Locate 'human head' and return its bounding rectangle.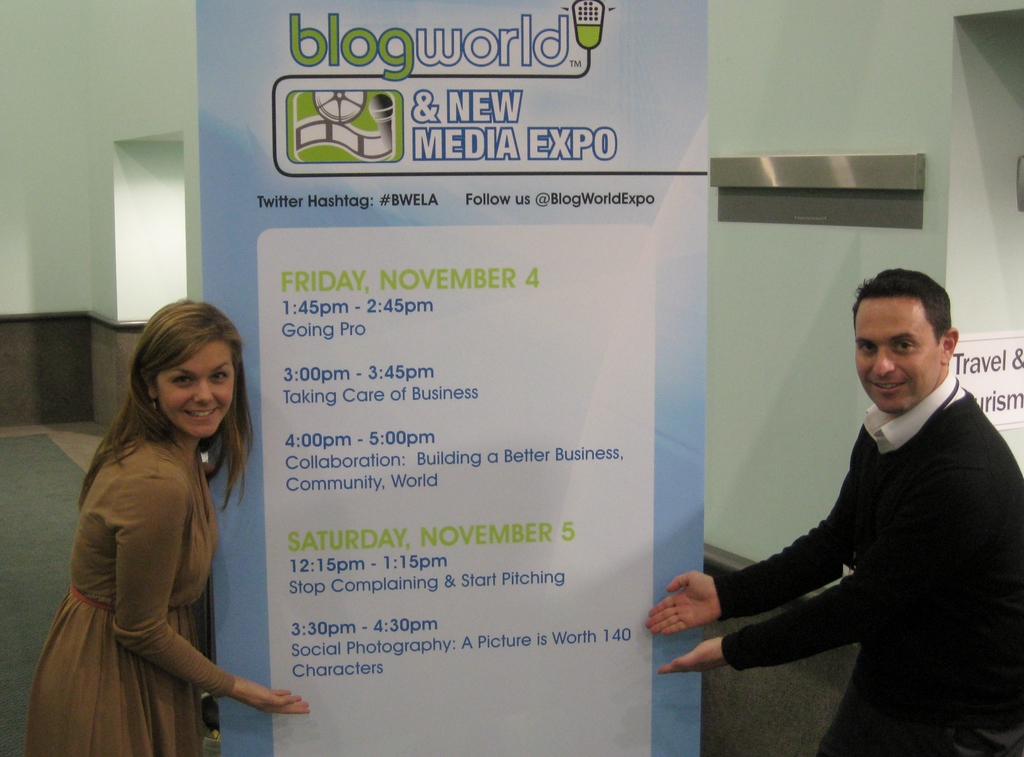
x1=844 y1=272 x2=961 y2=423.
